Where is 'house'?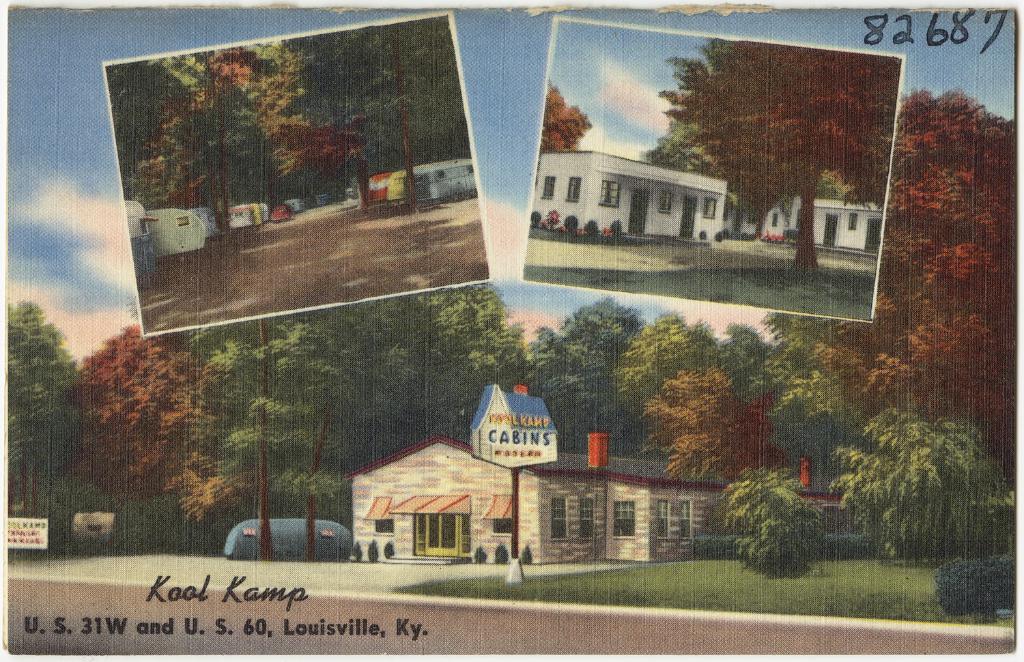
crop(388, 160, 457, 213).
